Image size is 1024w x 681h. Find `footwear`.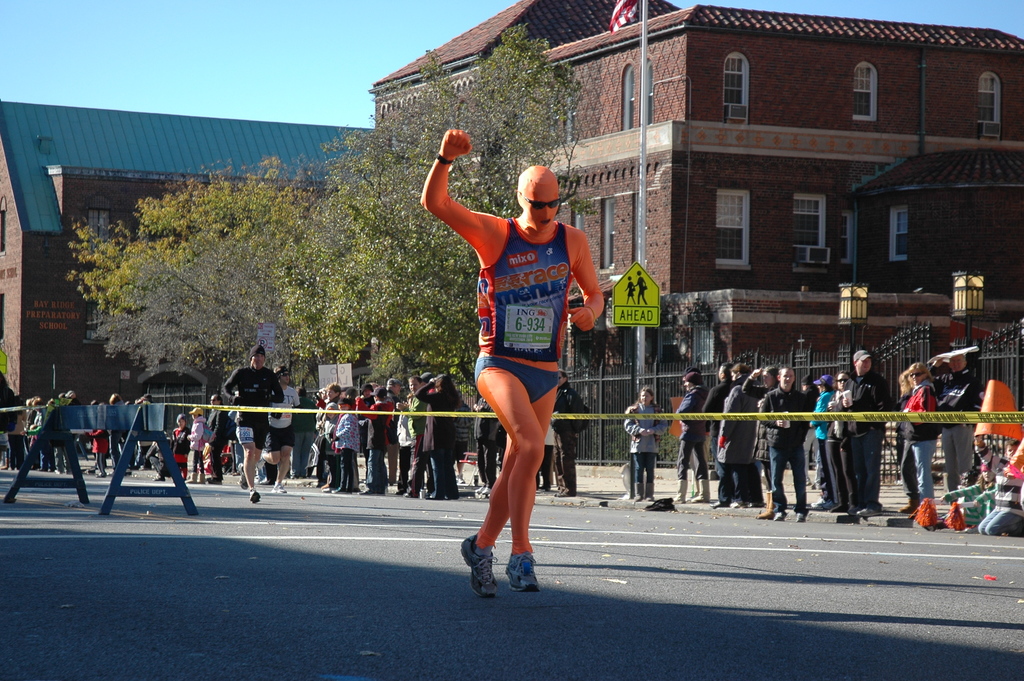
bbox(209, 468, 222, 484).
